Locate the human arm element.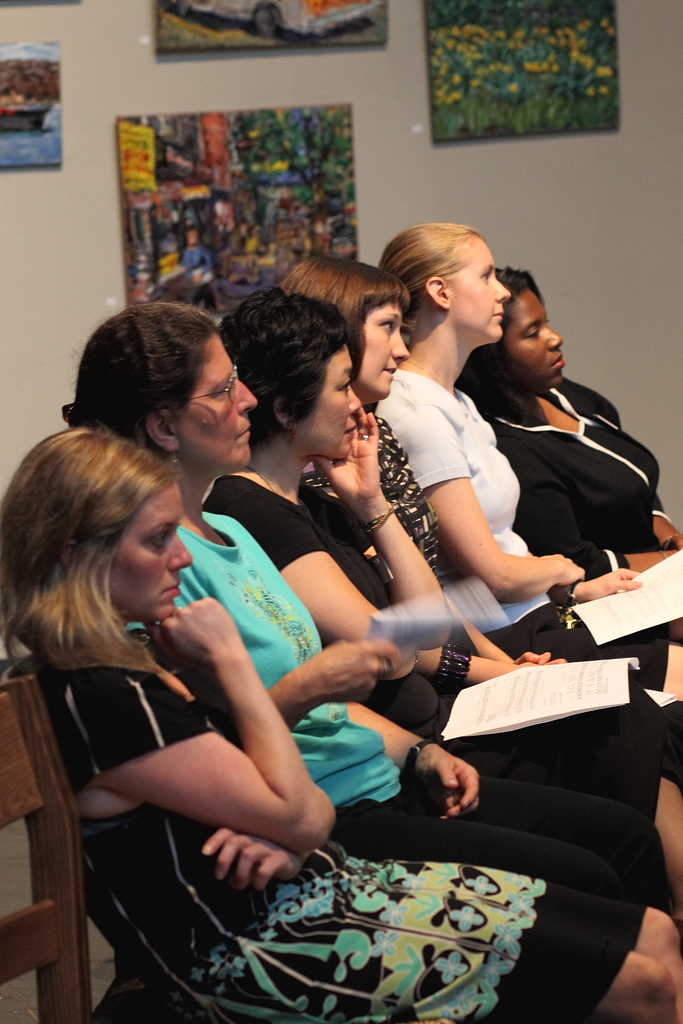
Element bbox: 505 468 570 546.
